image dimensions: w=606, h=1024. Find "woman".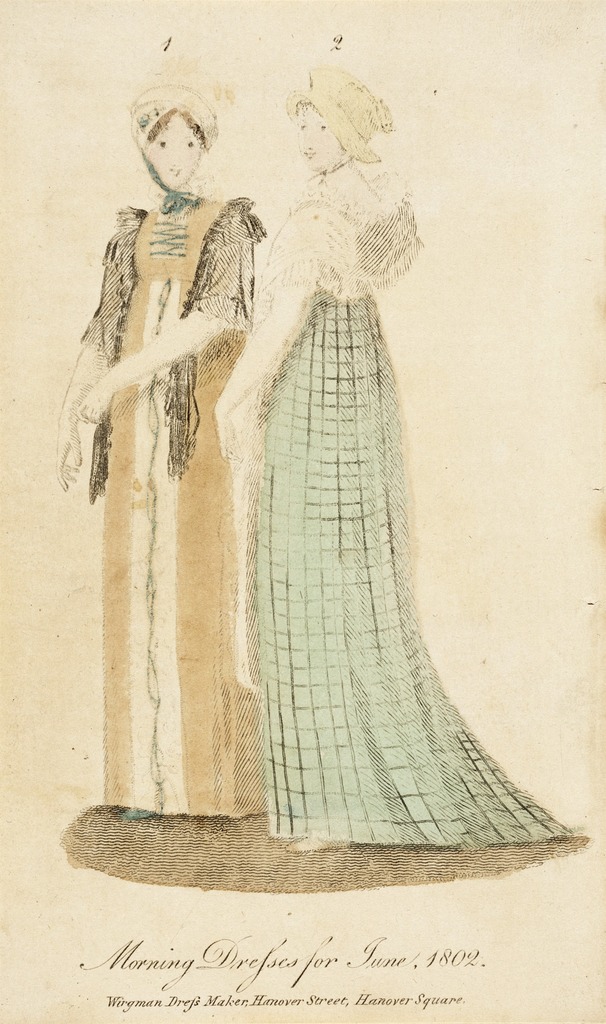
select_region(213, 65, 578, 847).
